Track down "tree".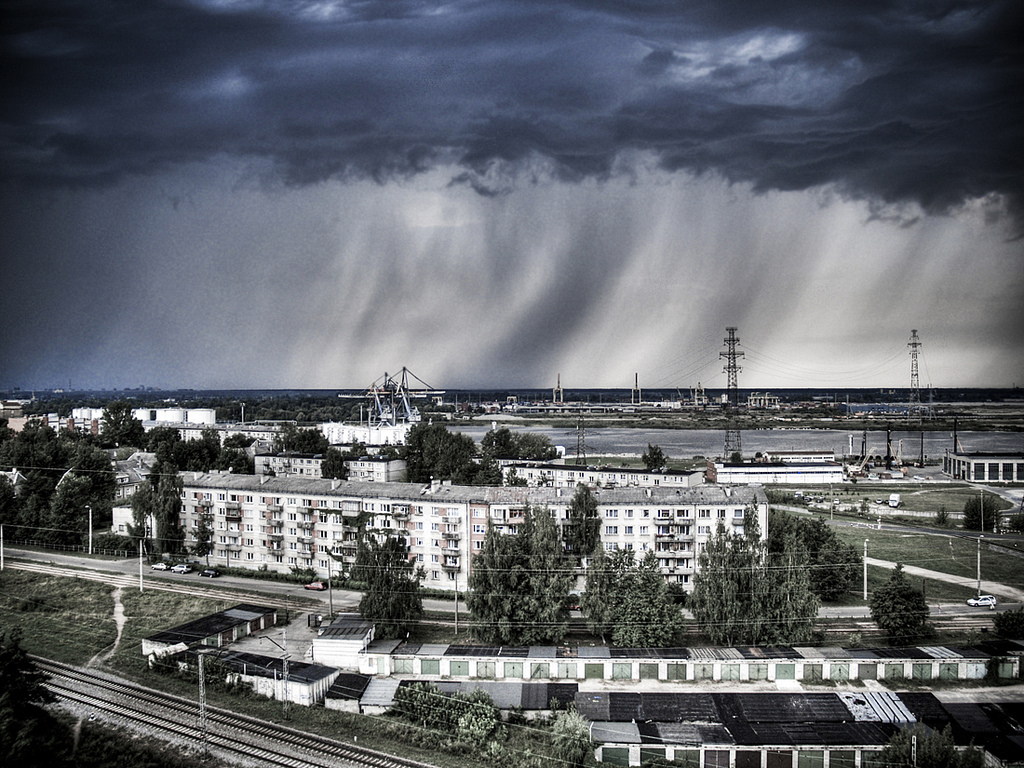
Tracked to region(469, 427, 590, 496).
